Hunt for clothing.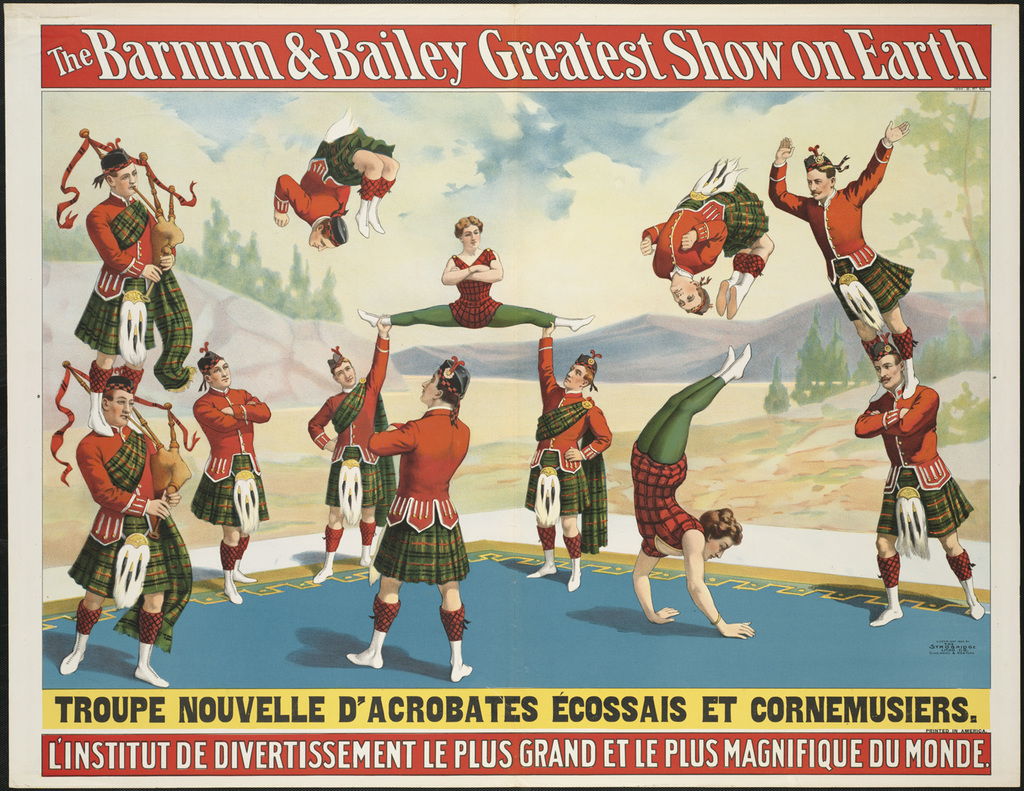
Hunted down at (272,127,394,225).
